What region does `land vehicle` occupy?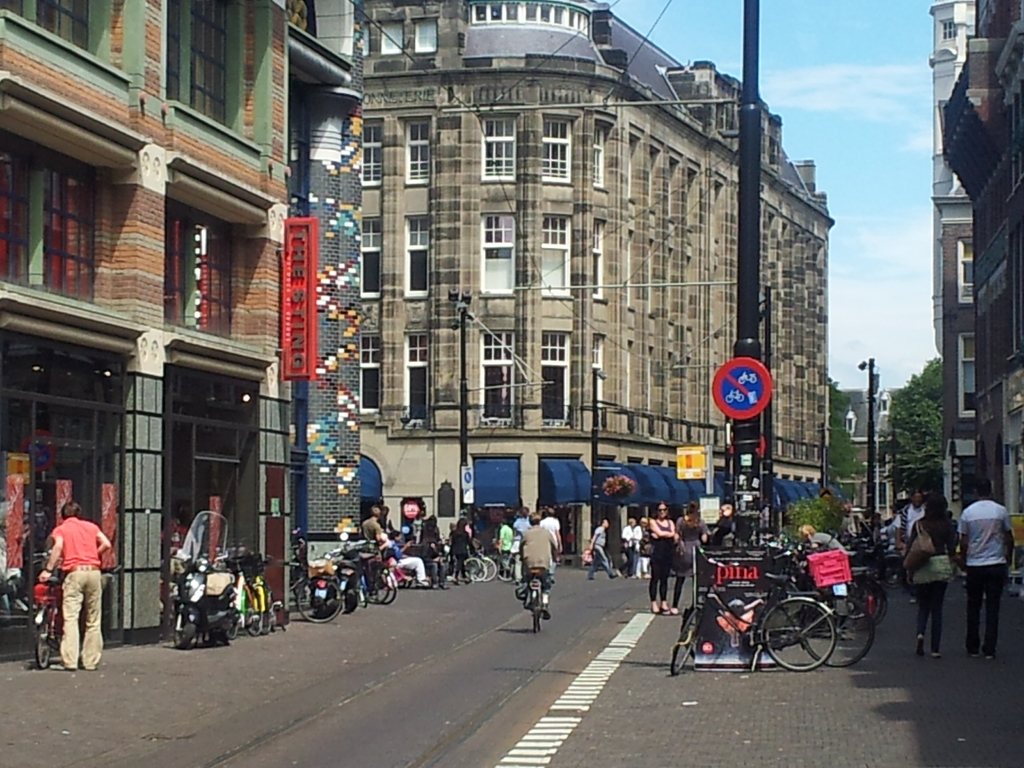
[680,555,867,664].
